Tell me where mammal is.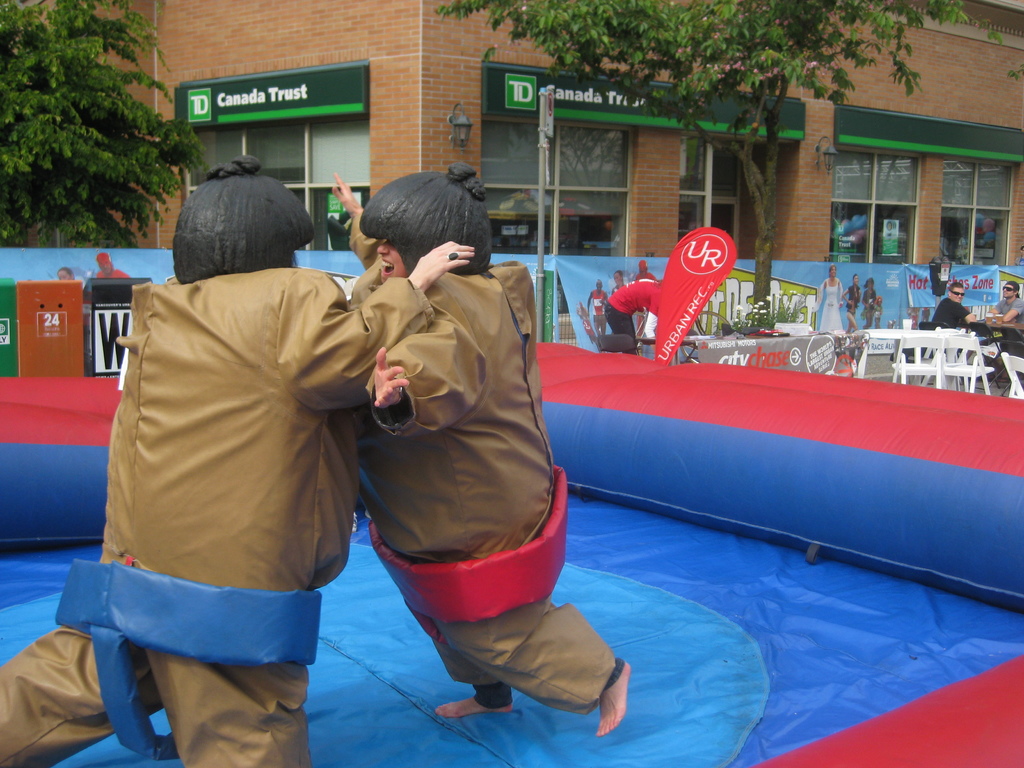
mammal is at select_region(0, 154, 475, 767).
